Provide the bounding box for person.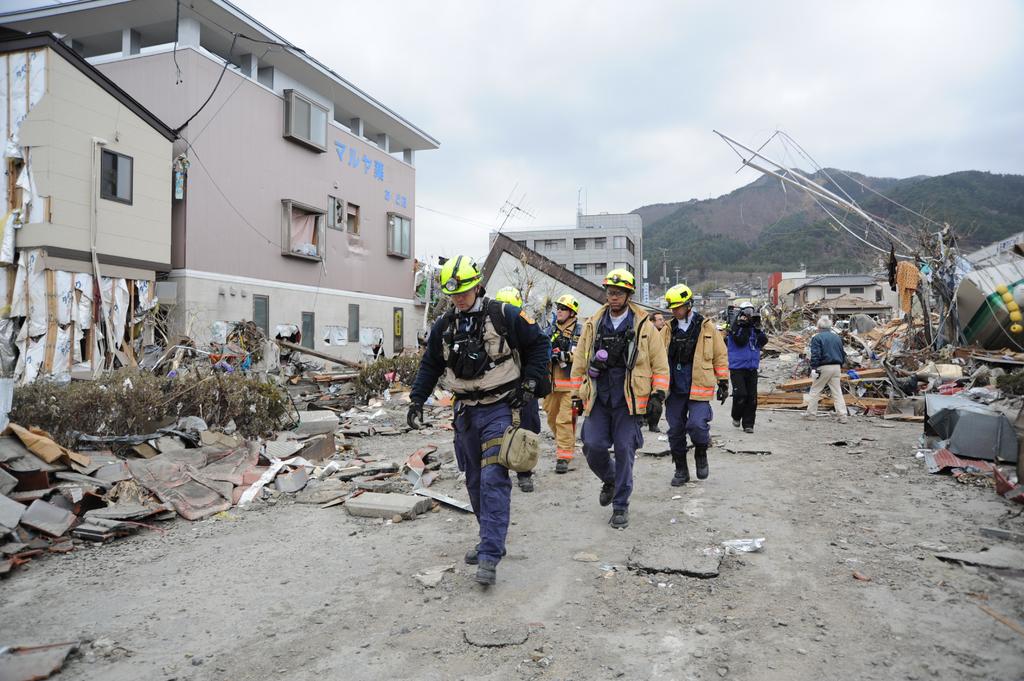
bbox=[660, 282, 731, 488].
